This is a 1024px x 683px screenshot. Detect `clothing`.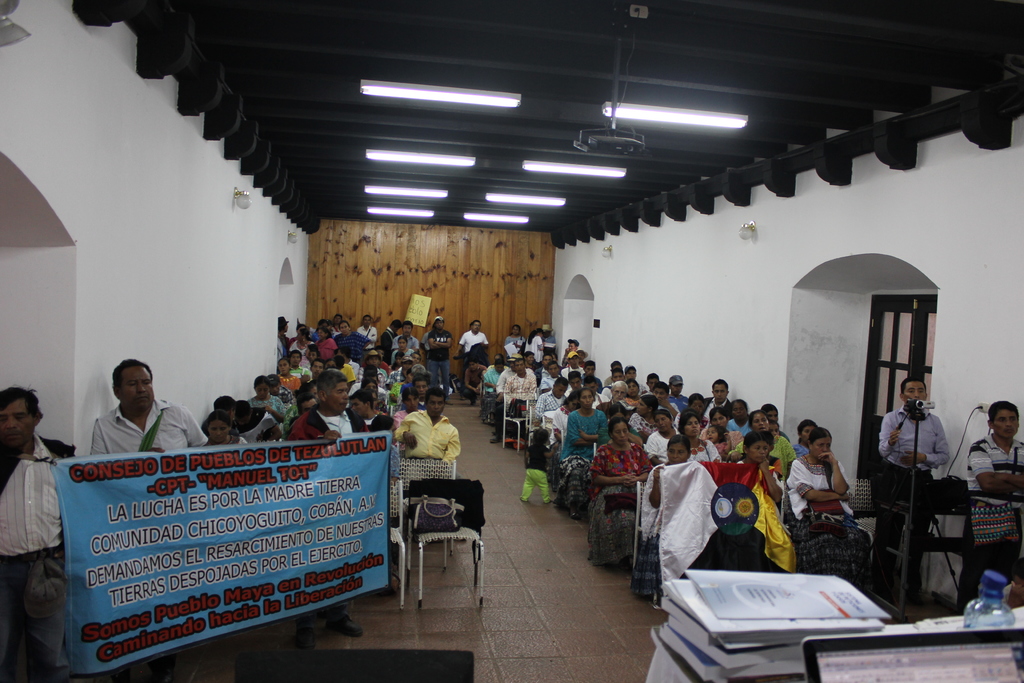
[790, 456, 872, 593].
